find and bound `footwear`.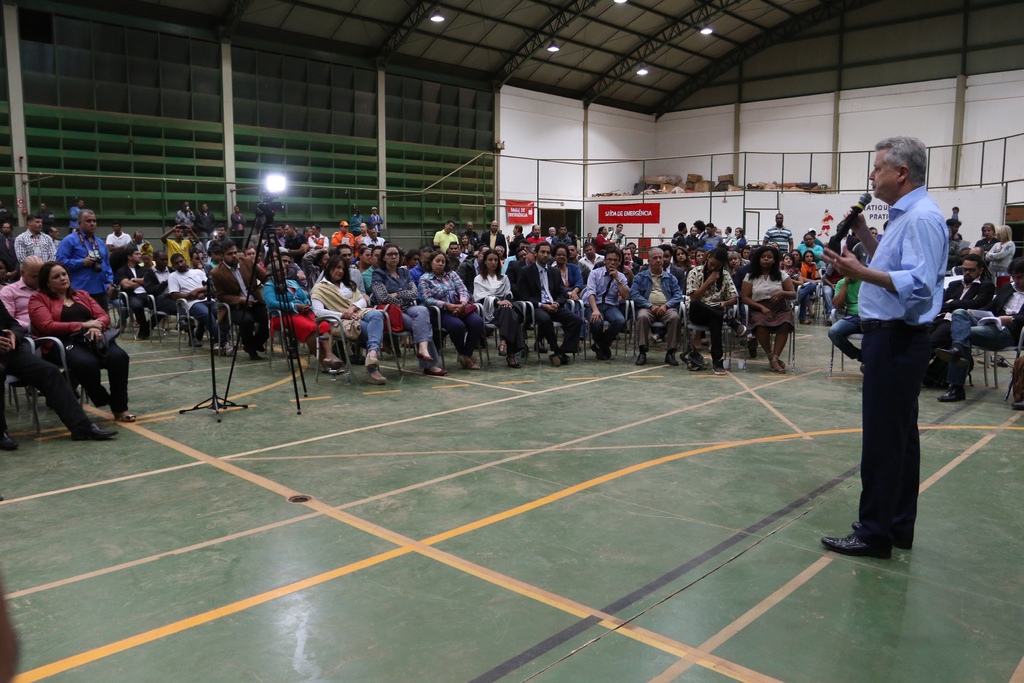
Bound: 189/335/204/344.
